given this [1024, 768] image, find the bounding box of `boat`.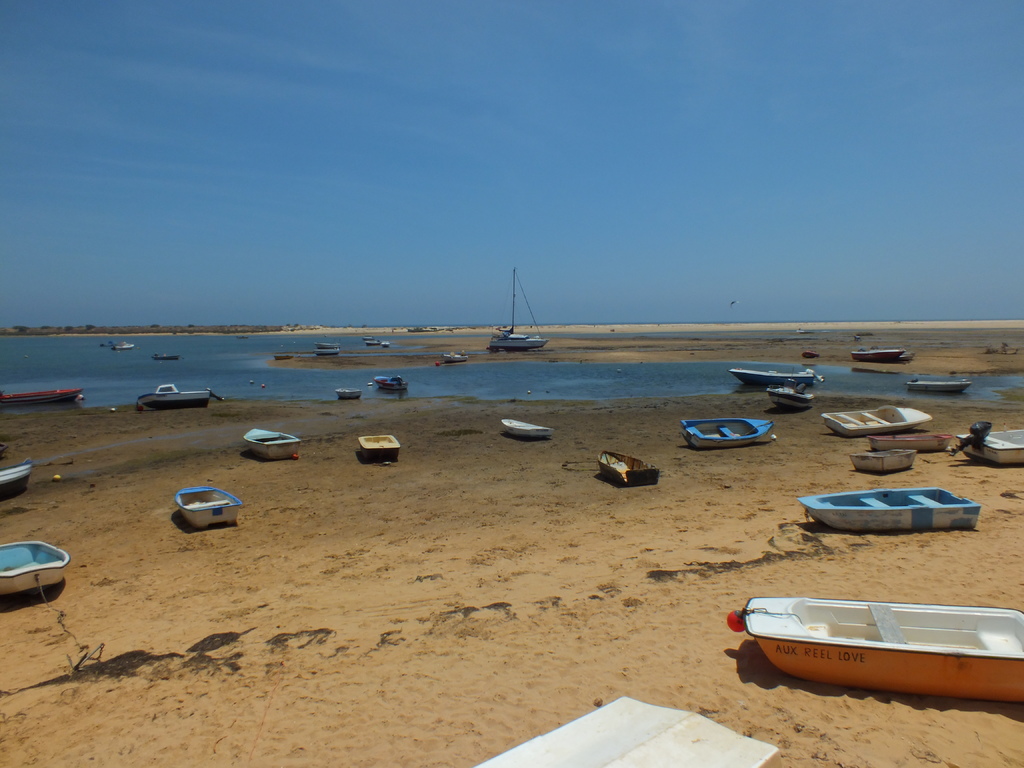
rect(745, 596, 1023, 706).
